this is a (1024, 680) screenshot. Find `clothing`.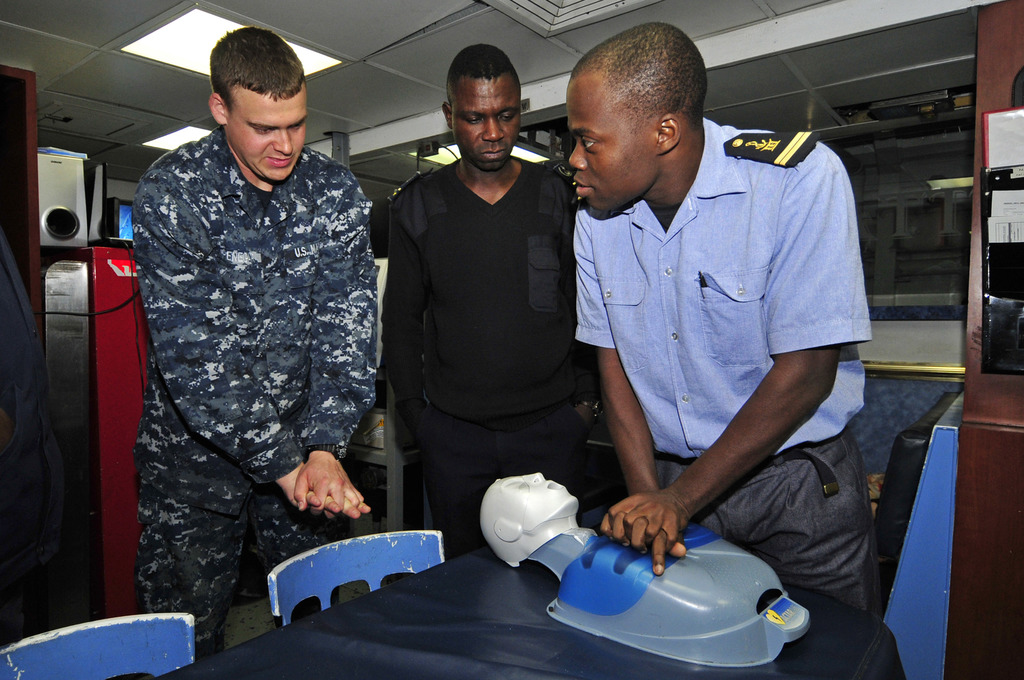
Bounding box: crop(140, 117, 388, 665).
